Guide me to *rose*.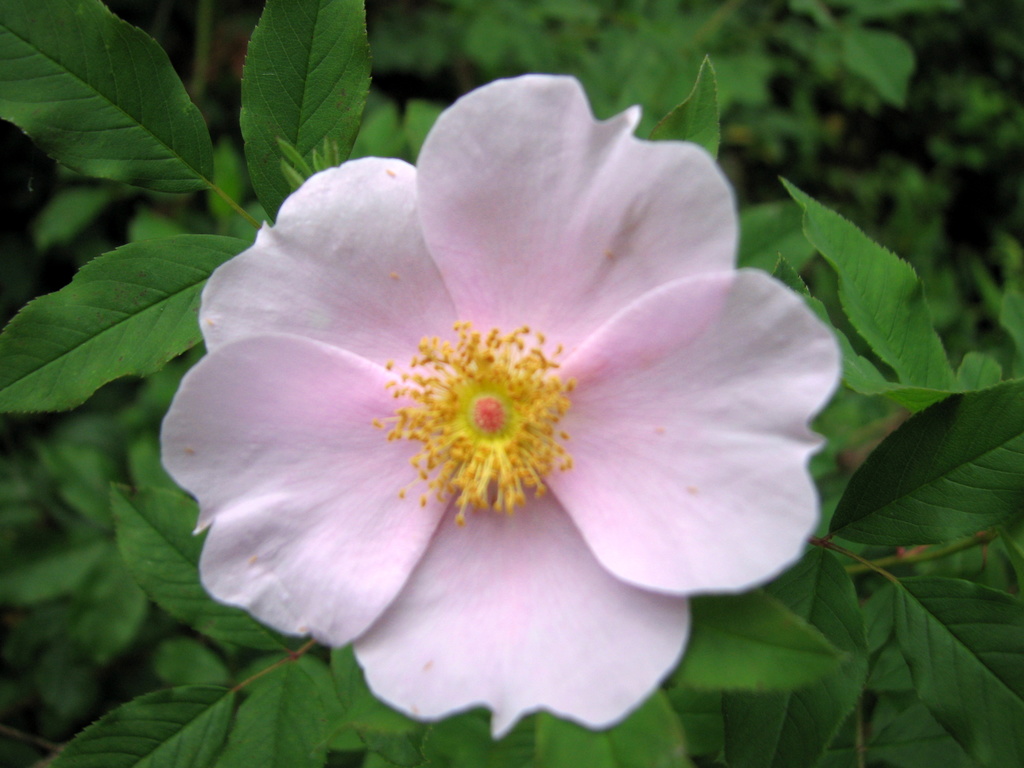
Guidance: bbox(159, 66, 842, 738).
